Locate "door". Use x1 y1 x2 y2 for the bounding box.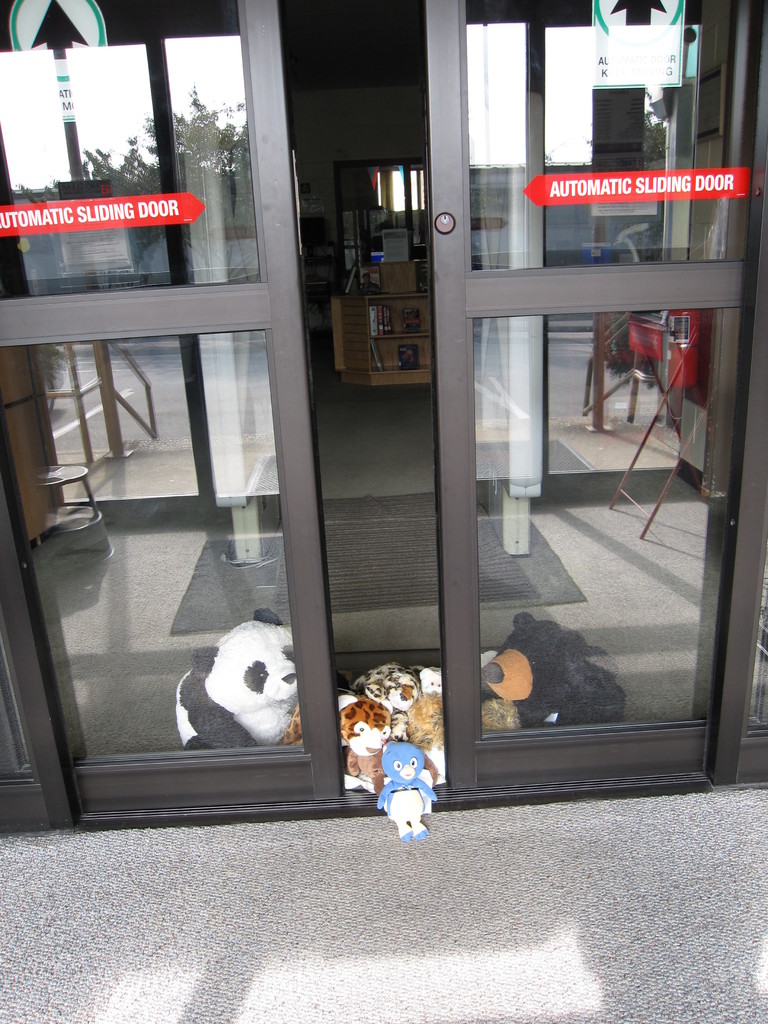
421 0 767 782.
